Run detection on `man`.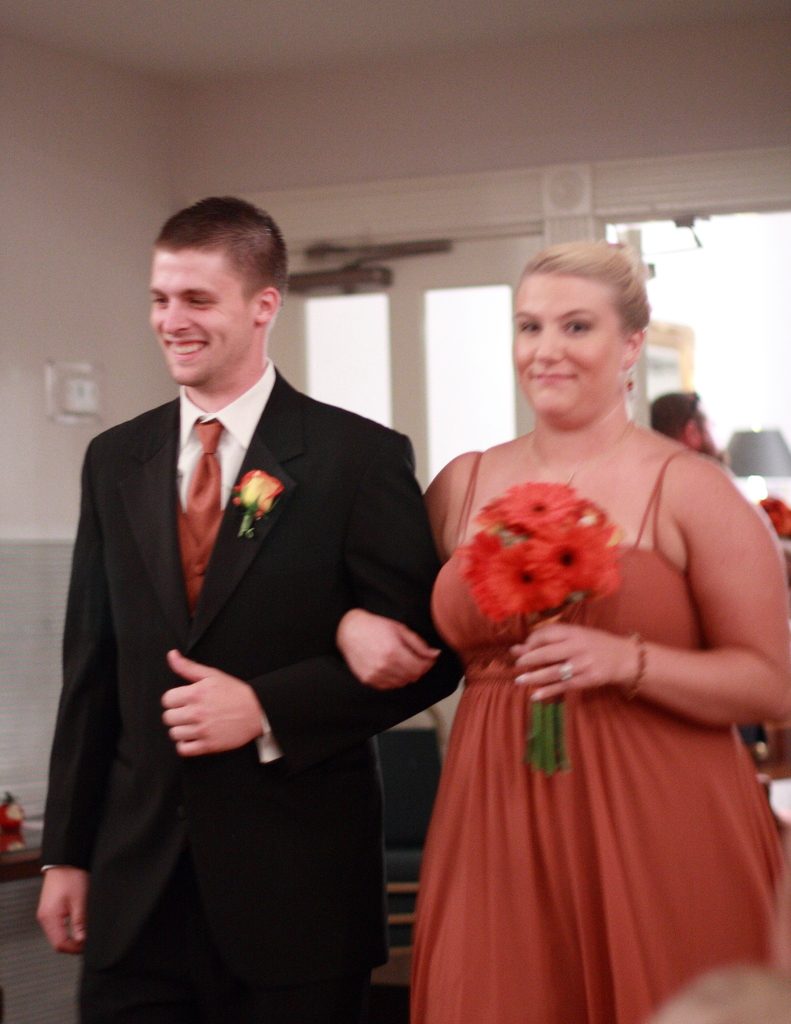
Result: [44, 164, 450, 1007].
